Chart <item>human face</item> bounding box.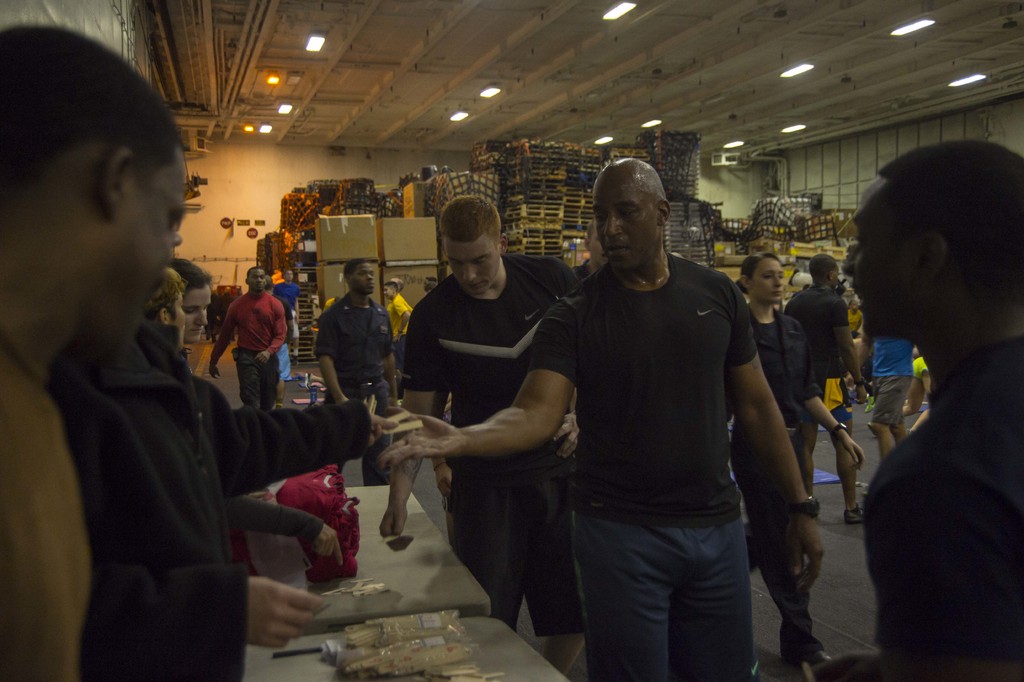
Charted: locate(748, 256, 785, 300).
